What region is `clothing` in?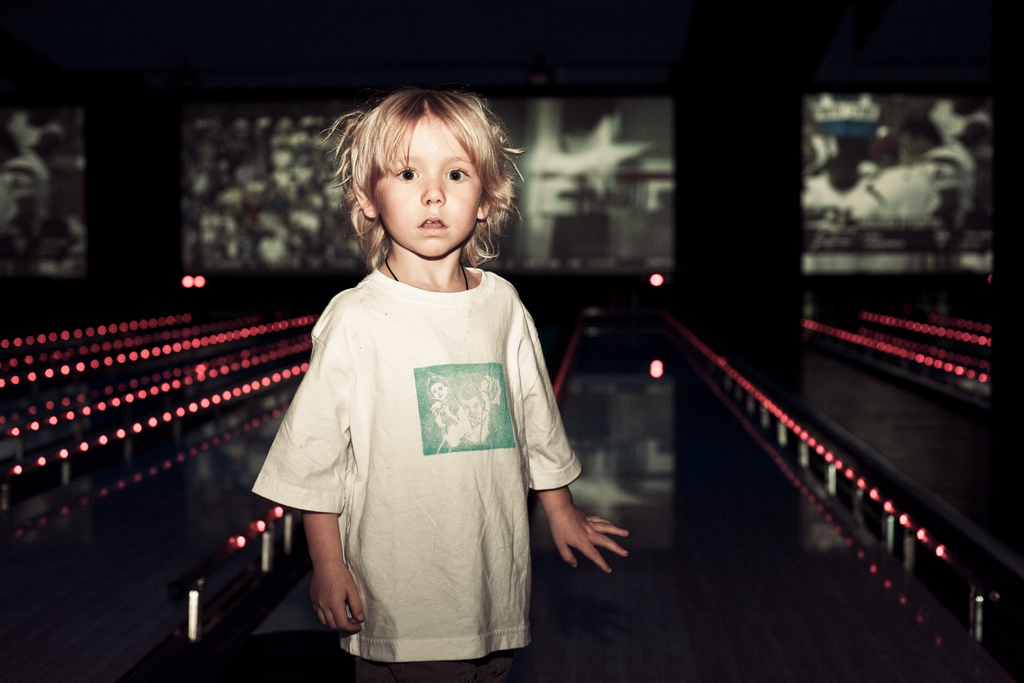
locate(275, 222, 568, 662).
